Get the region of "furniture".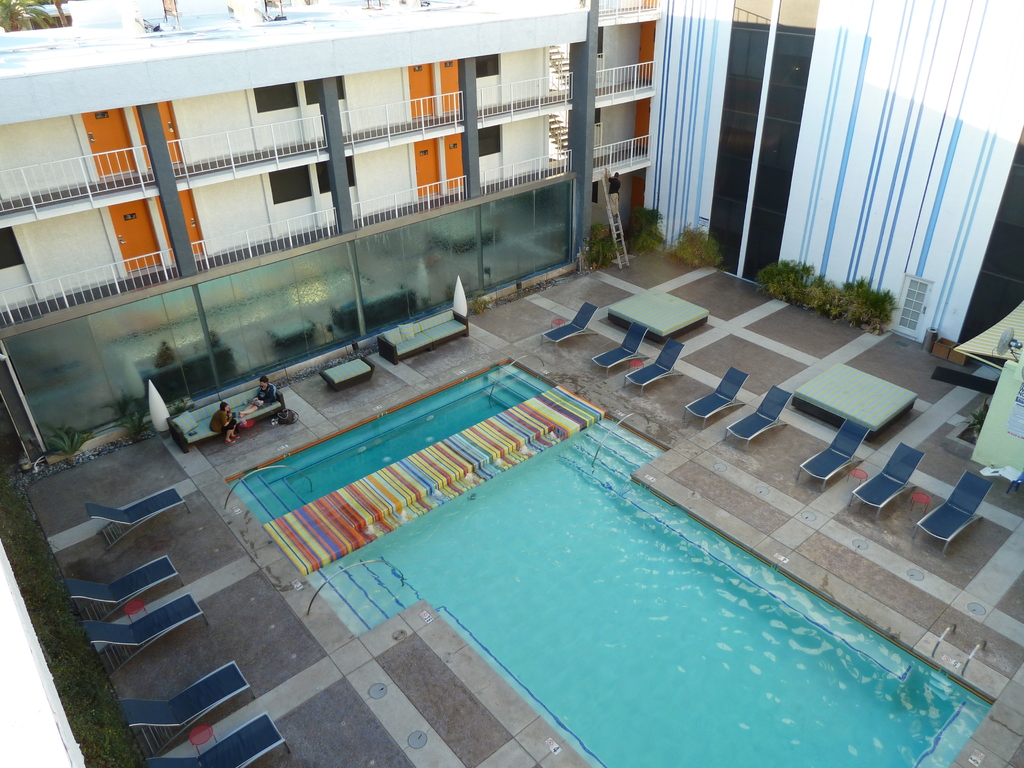
(118, 660, 257, 757).
